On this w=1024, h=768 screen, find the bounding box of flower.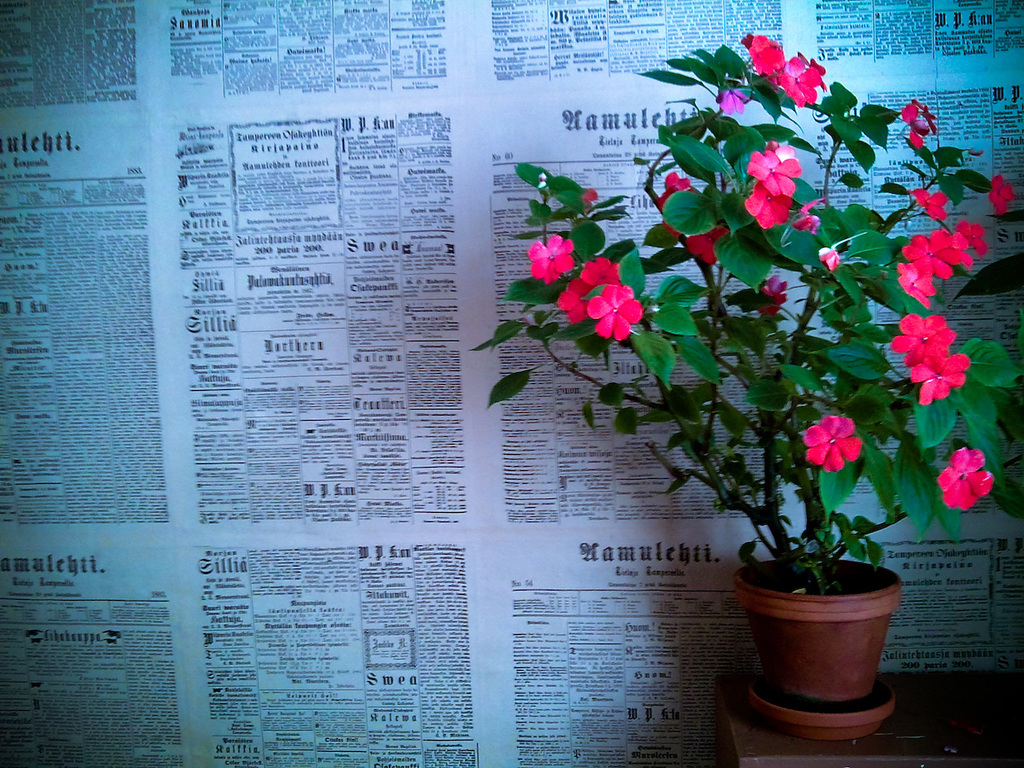
Bounding box: <box>911,348,965,407</box>.
